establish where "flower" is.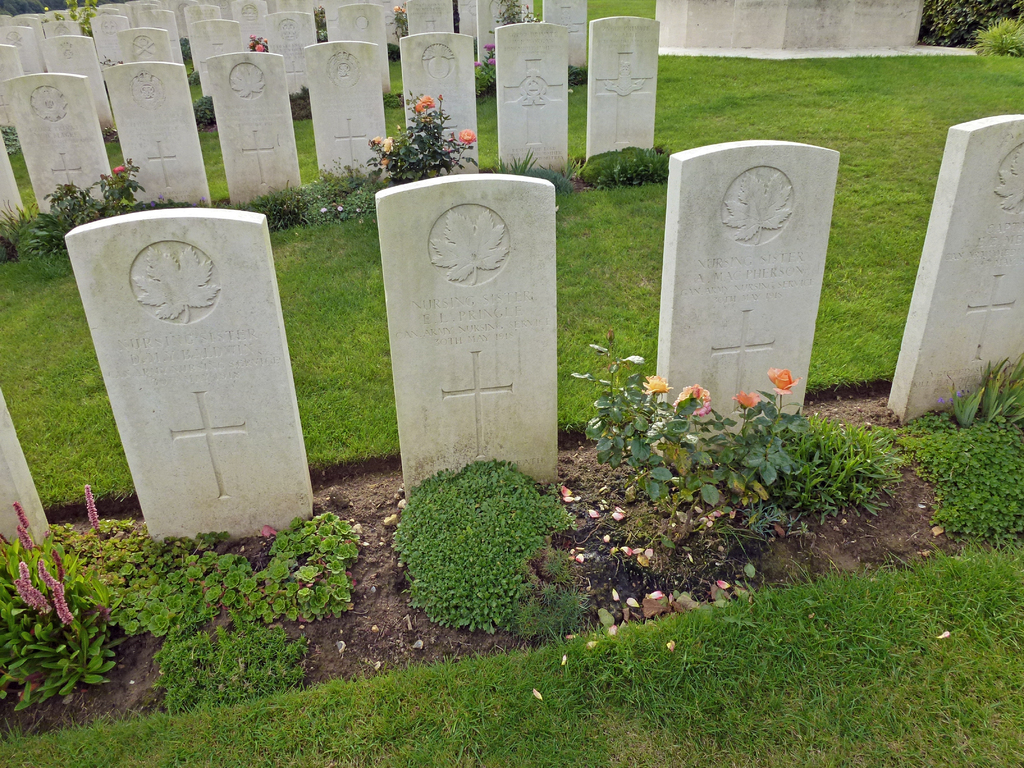
Established at <box>454,126,477,146</box>.
